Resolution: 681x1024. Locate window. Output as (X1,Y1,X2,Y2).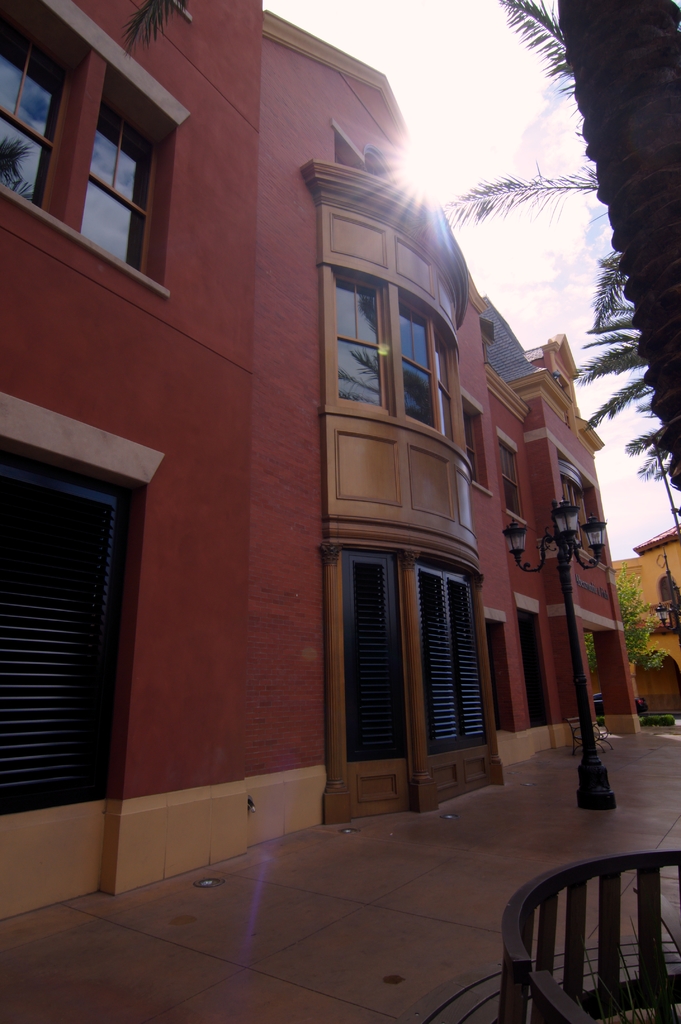
(554,481,593,554).
